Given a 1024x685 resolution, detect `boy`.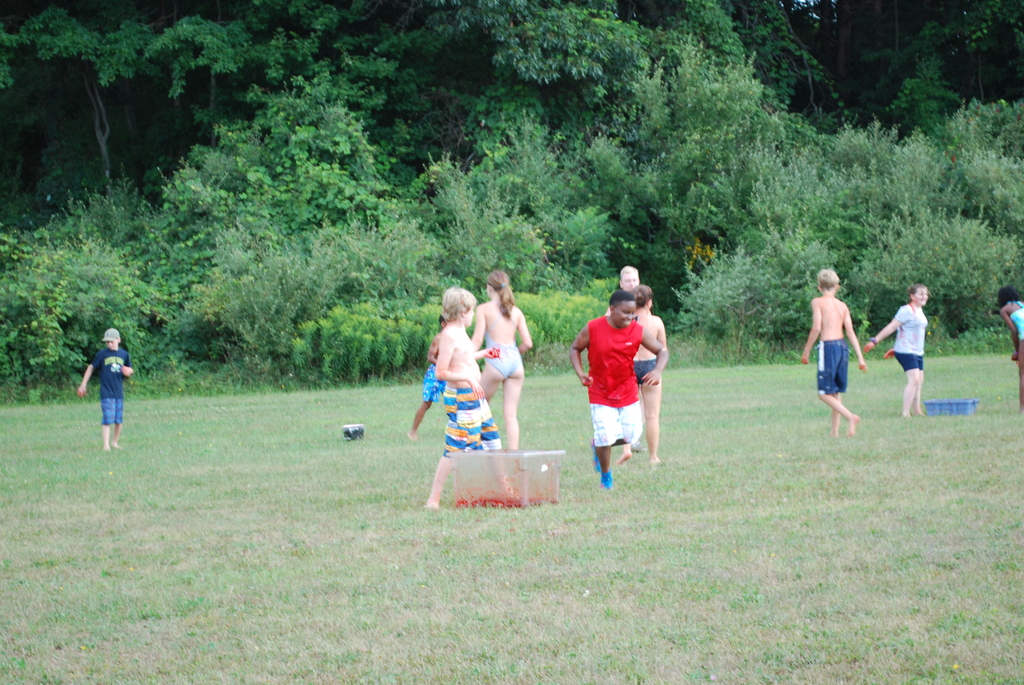
<box>798,264,872,443</box>.
